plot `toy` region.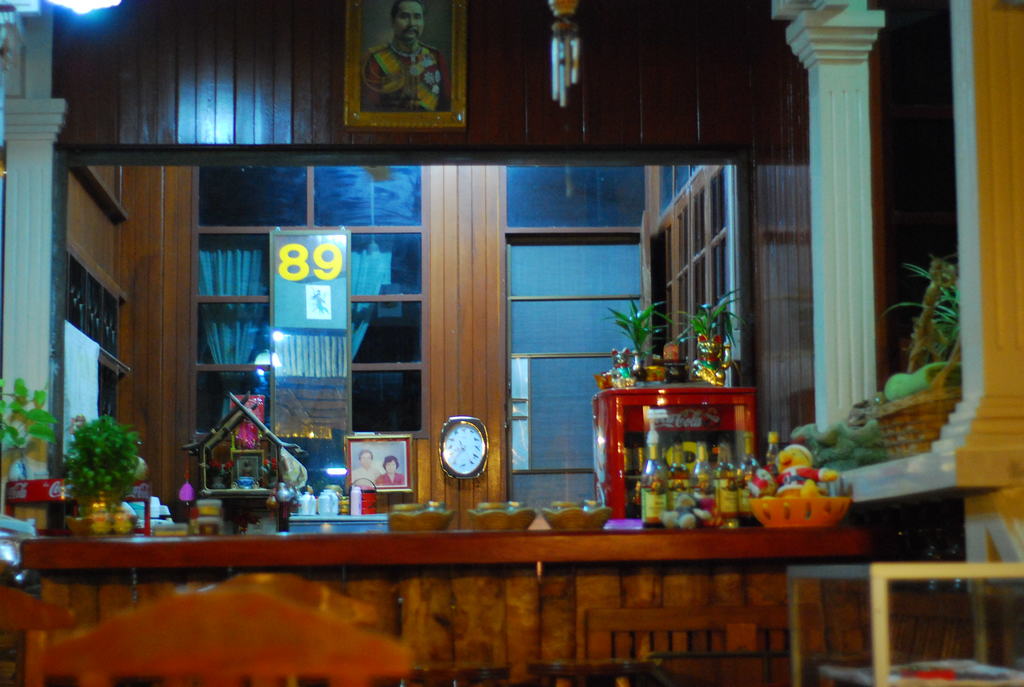
Plotted at bbox=(184, 392, 301, 509).
